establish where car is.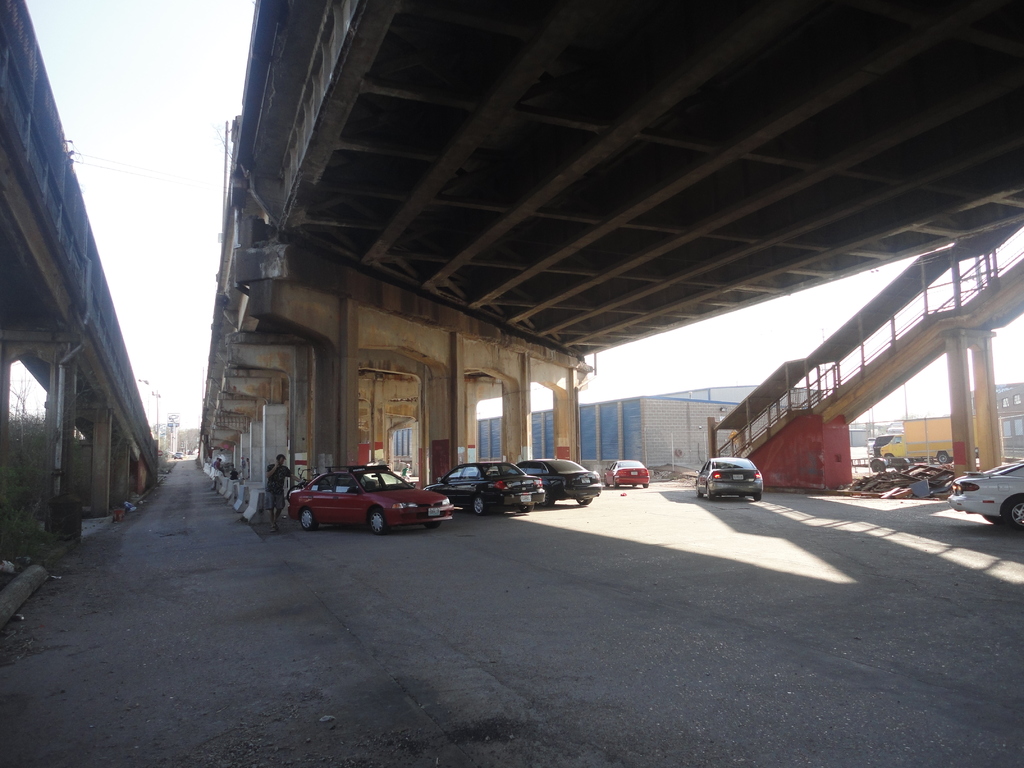
Established at x1=695, y1=461, x2=765, y2=502.
